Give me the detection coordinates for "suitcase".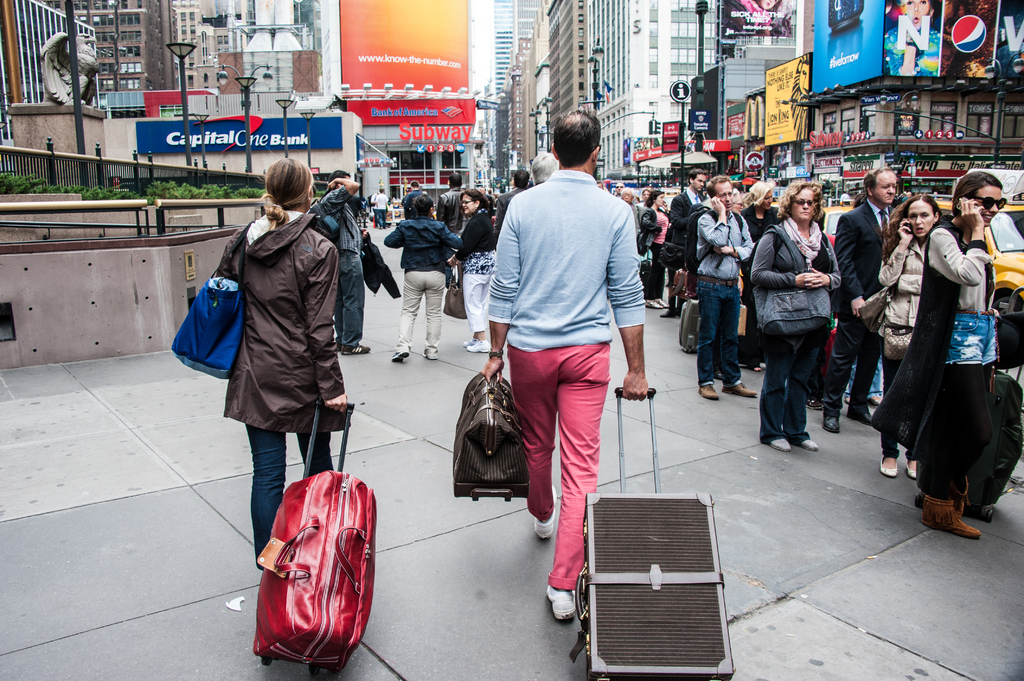
detection(680, 297, 696, 356).
